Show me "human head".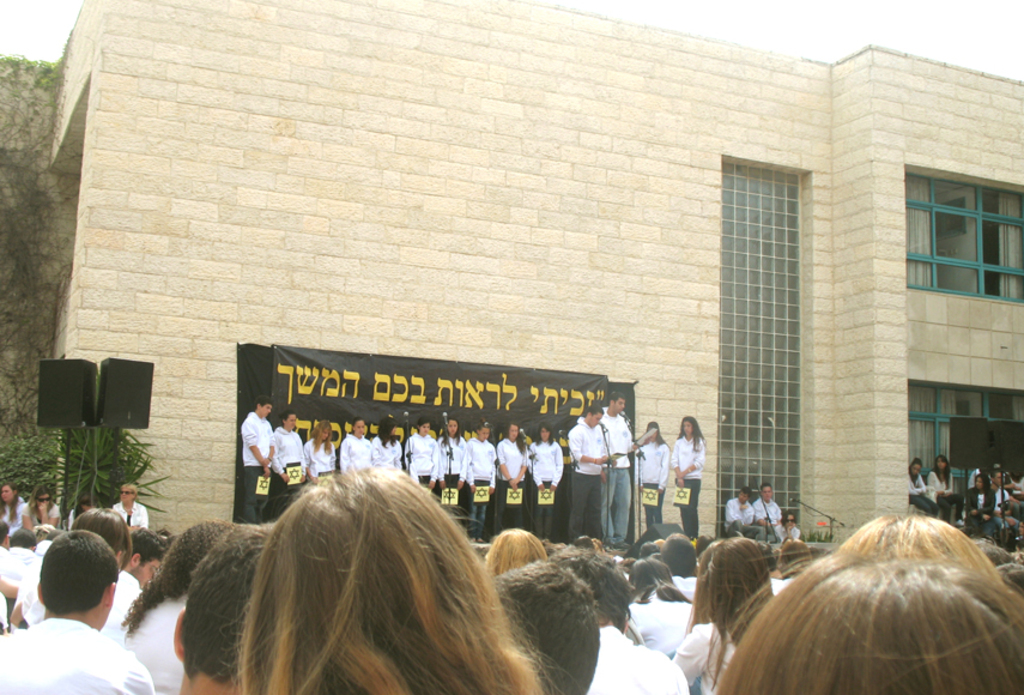
"human head" is here: <region>739, 488, 752, 503</region>.
